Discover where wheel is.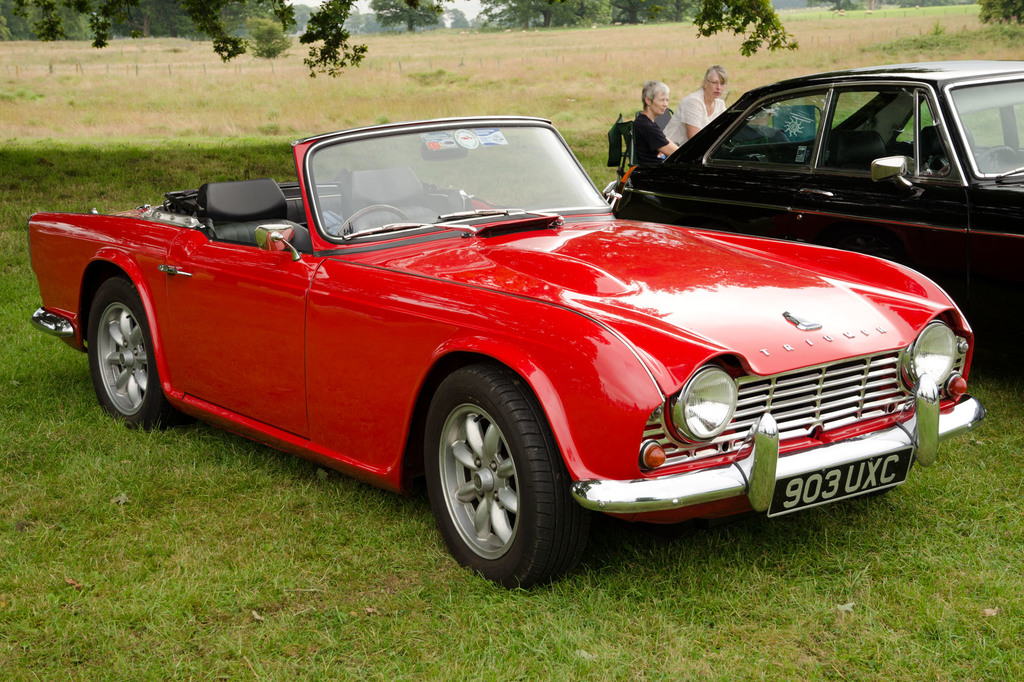
Discovered at 86:282:174:427.
